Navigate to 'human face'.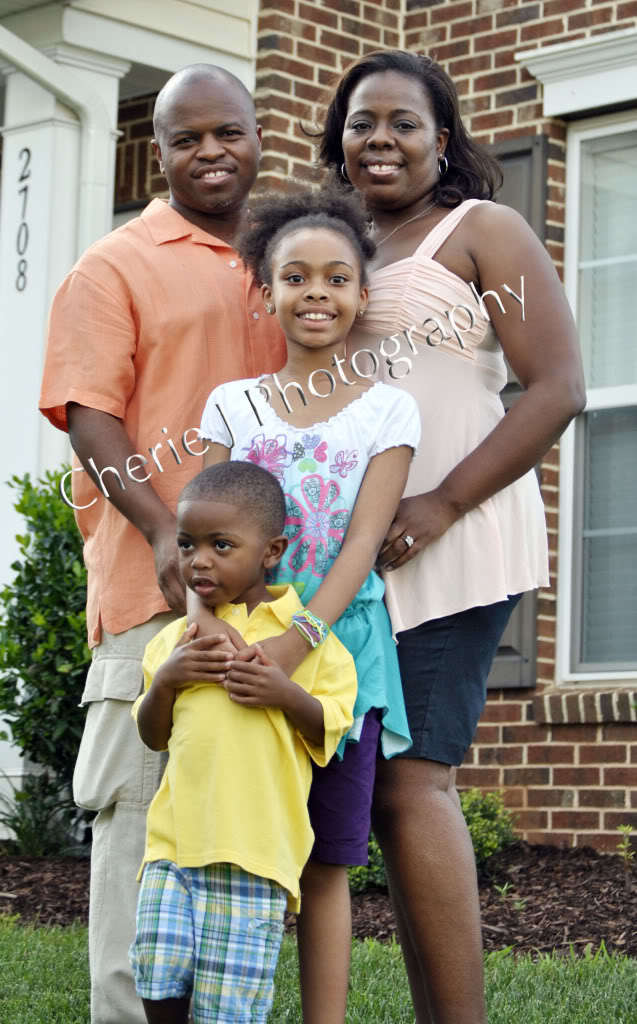
Navigation target: (left=160, top=80, right=259, bottom=222).
